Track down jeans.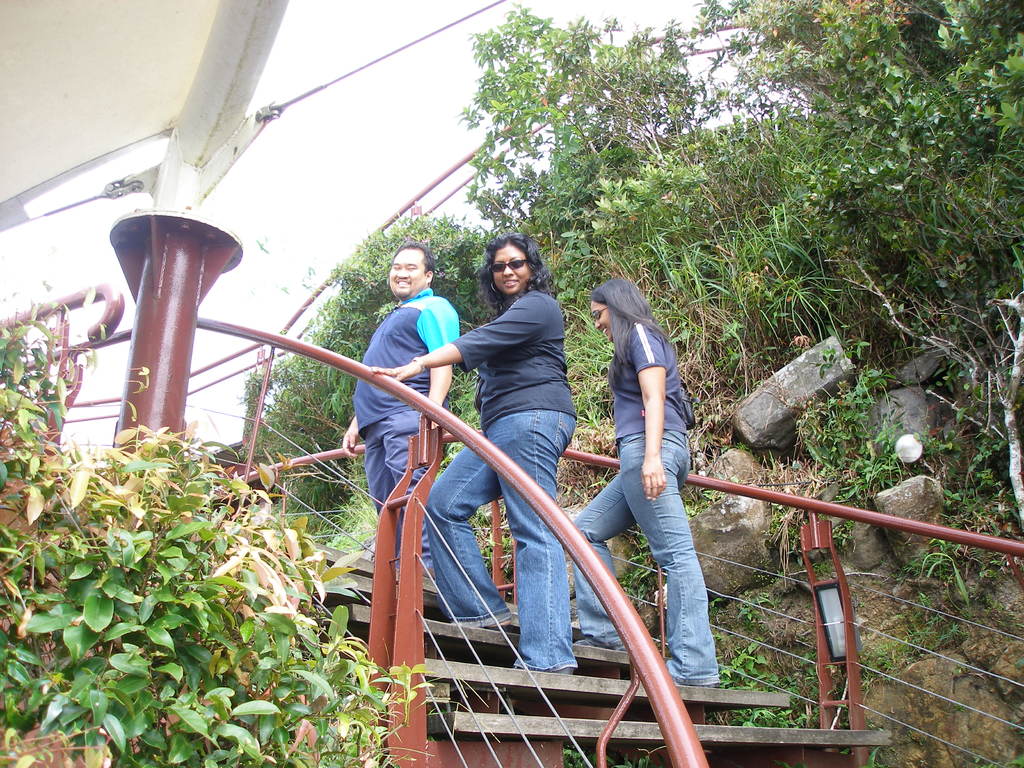
Tracked to box=[421, 413, 579, 669].
